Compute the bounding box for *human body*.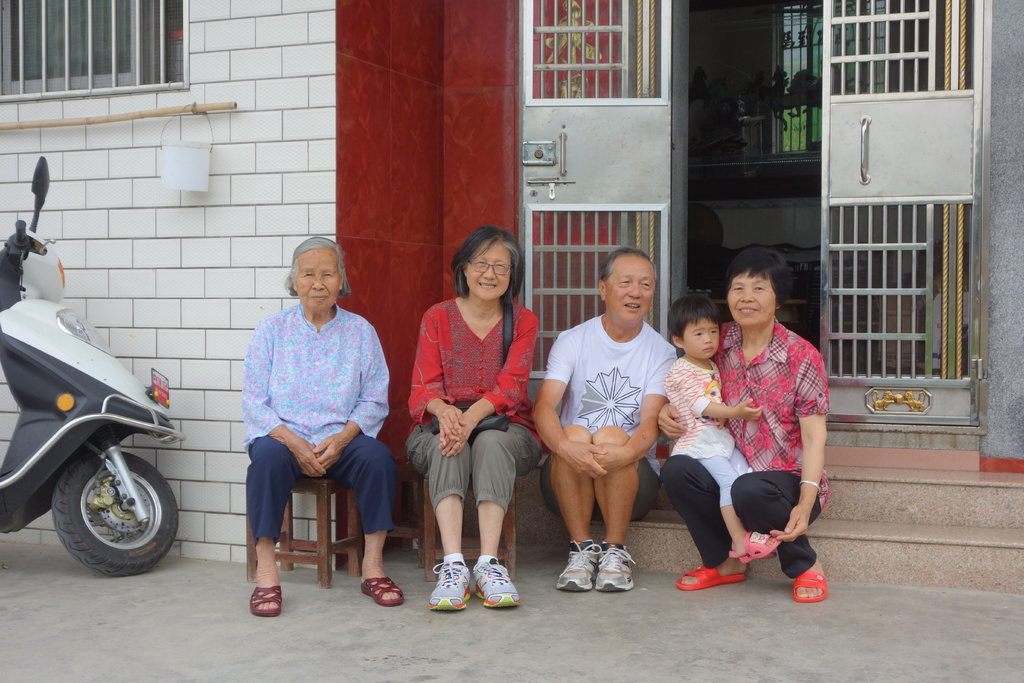
box(658, 315, 836, 602).
